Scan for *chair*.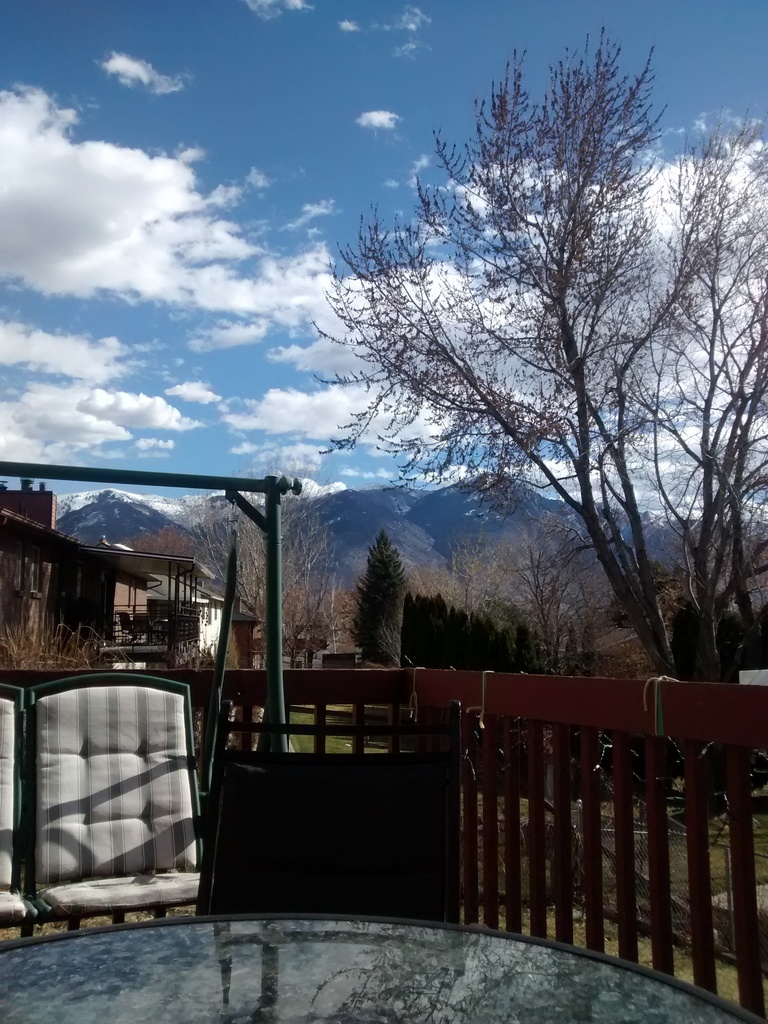
Scan result: x1=0, y1=684, x2=33, y2=941.
